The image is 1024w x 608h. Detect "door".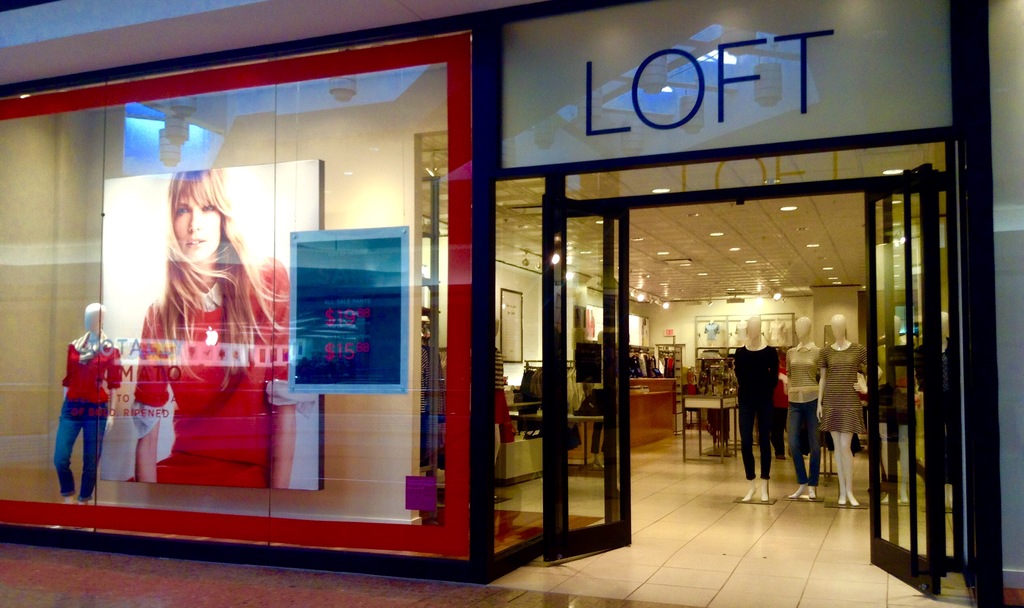
Detection: (862,171,954,581).
